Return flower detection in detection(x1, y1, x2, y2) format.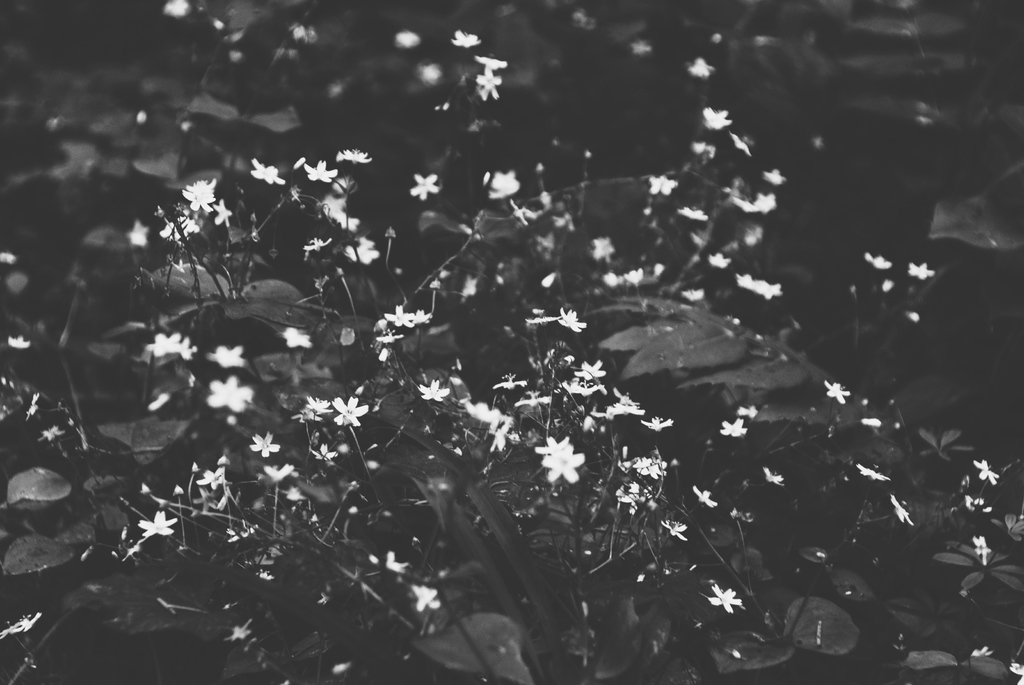
detection(687, 57, 717, 79).
